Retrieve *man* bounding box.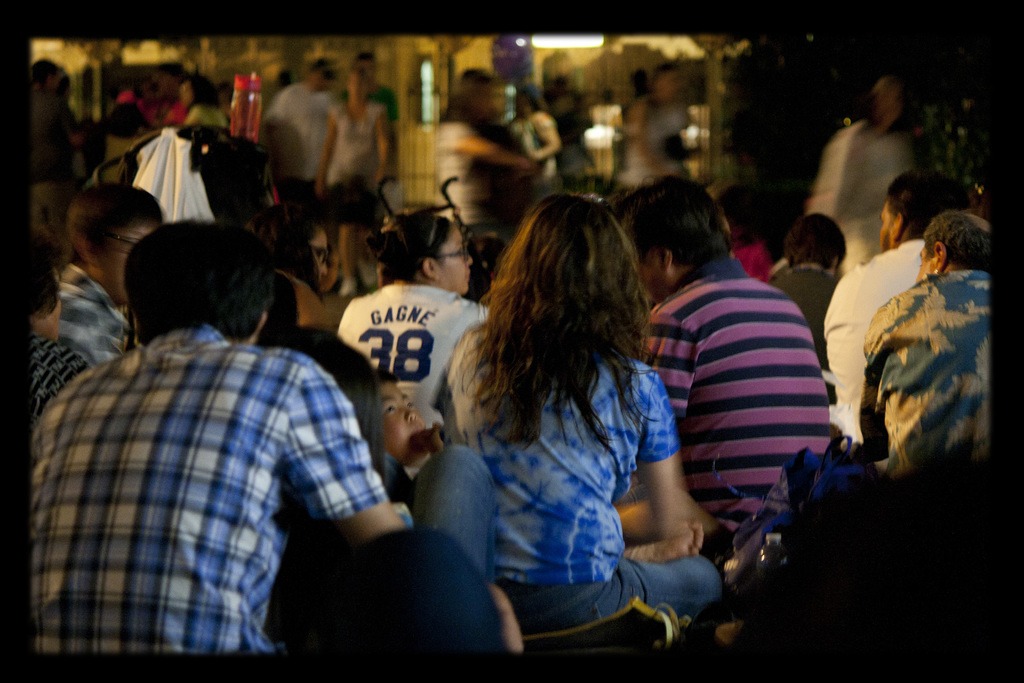
Bounding box: crop(260, 57, 346, 216).
